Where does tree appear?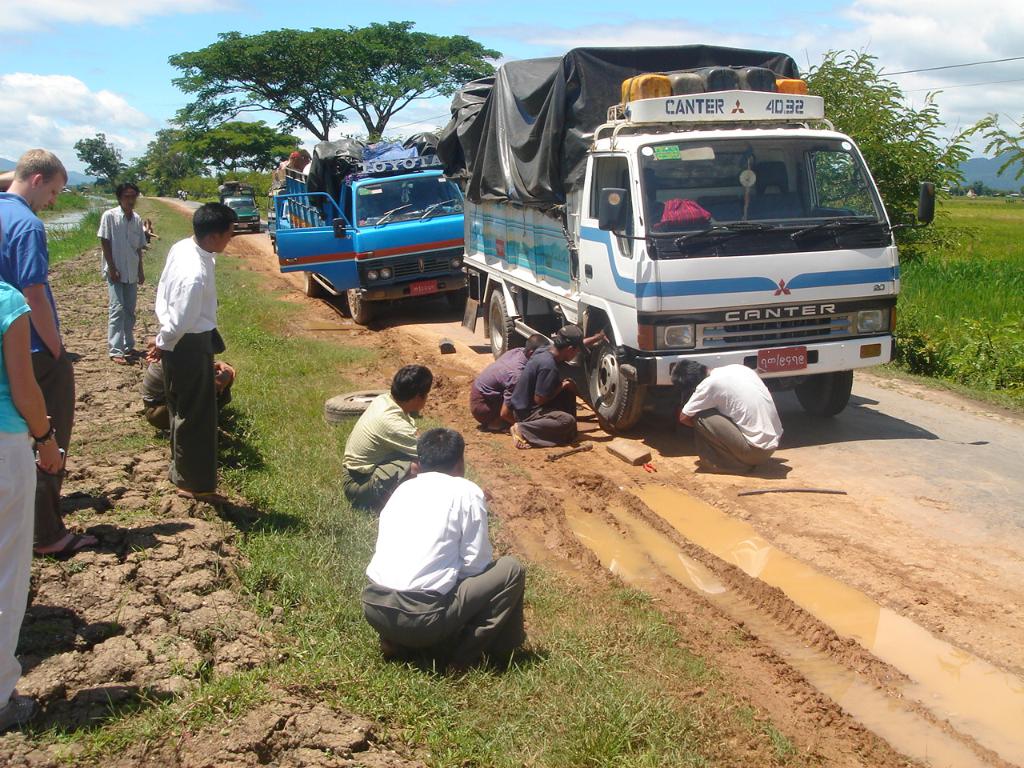
Appears at x1=194 y1=122 x2=266 y2=170.
